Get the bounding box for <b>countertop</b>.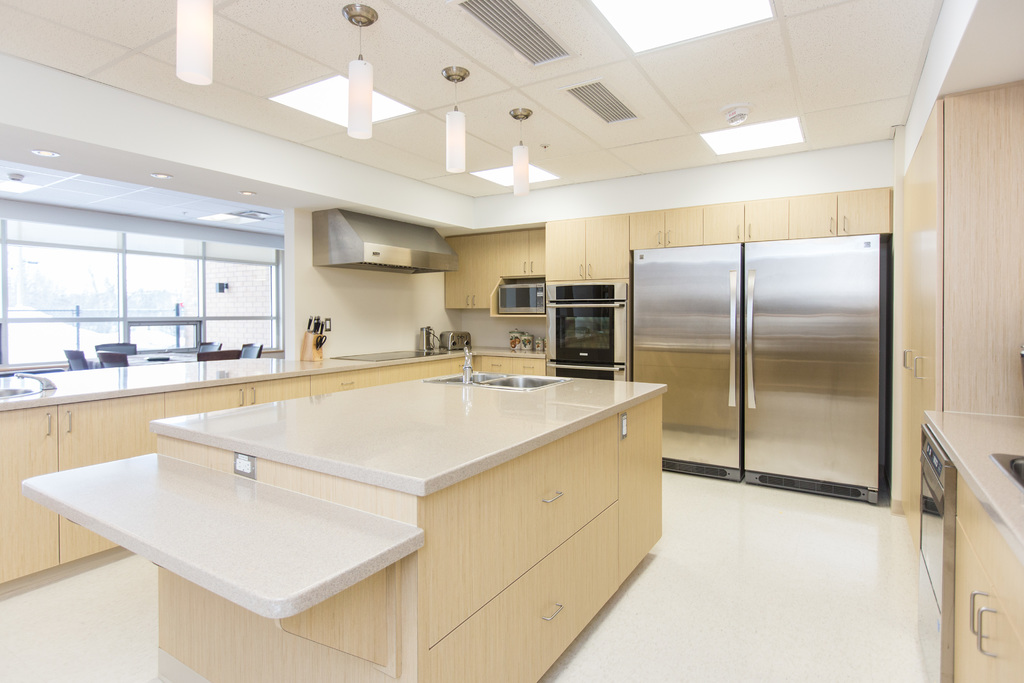
x1=155, y1=357, x2=673, y2=502.
